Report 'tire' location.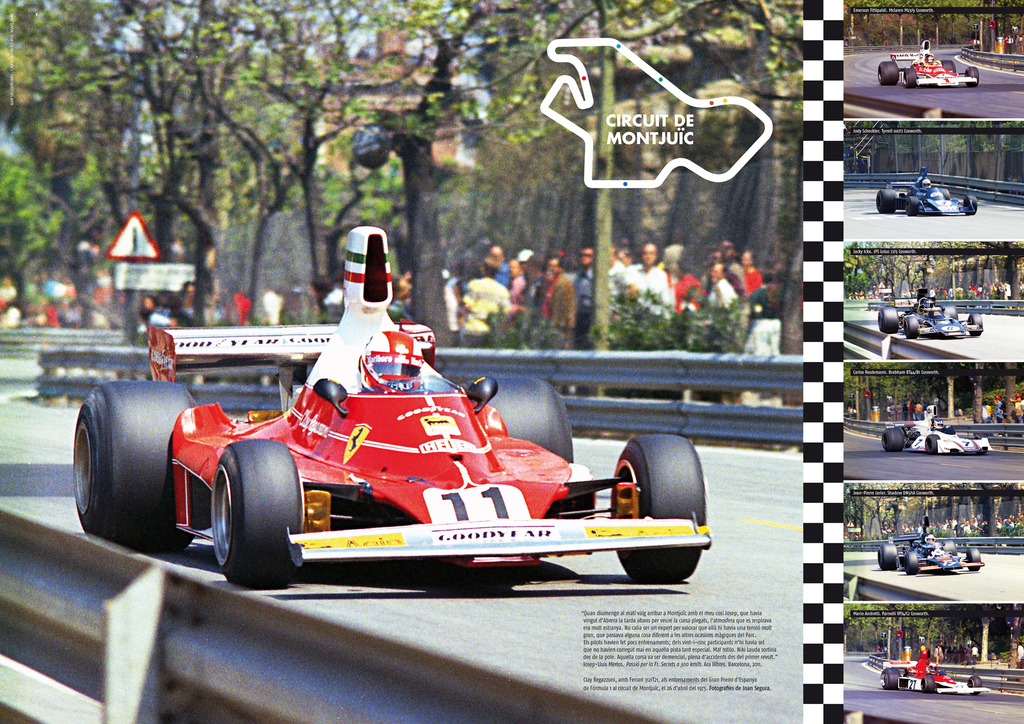
Report: <bbox>964, 194, 978, 211</bbox>.
